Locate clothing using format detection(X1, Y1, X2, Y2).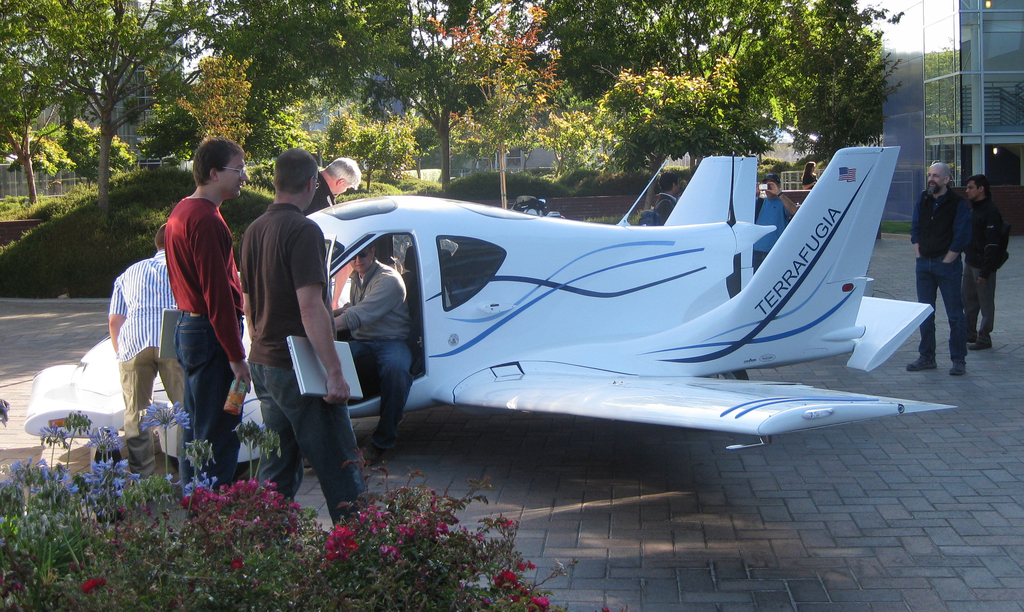
detection(108, 262, 181, 434).
